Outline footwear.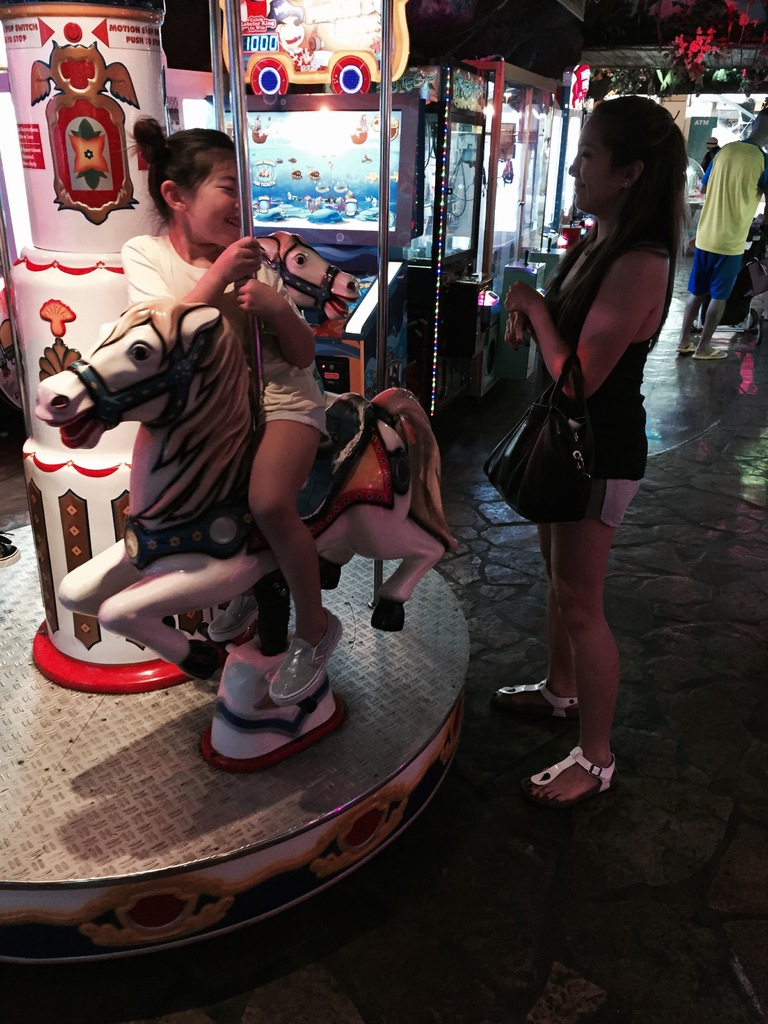
Outline: [left=490, top=678, right=584, bottom=735].
